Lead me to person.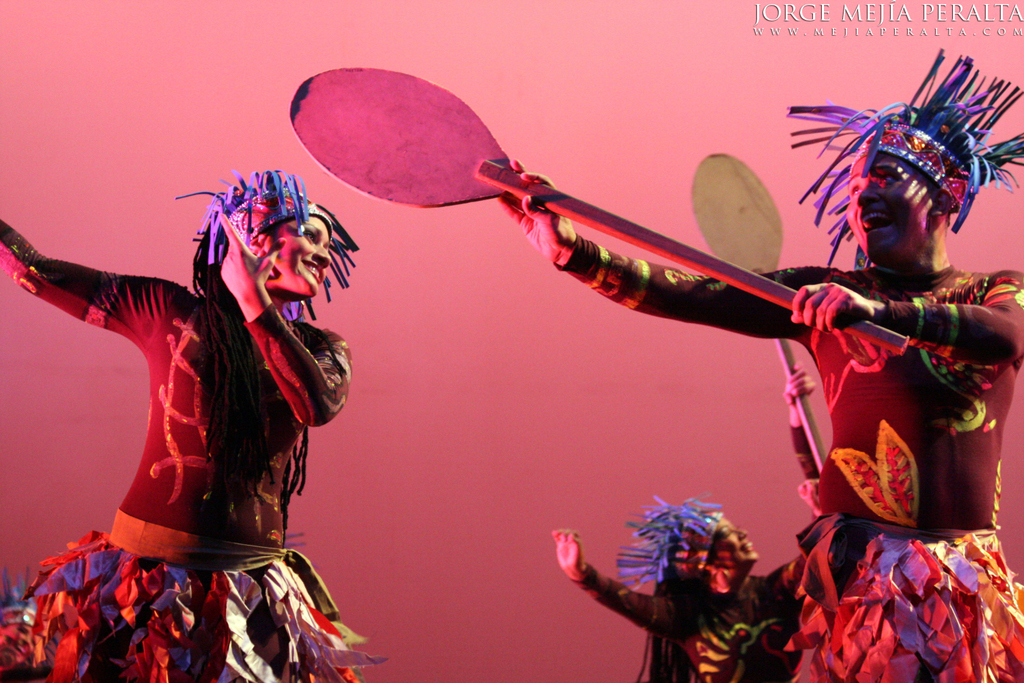
Lead to (x1=480, y1=51, x2=1023, y2=682).
